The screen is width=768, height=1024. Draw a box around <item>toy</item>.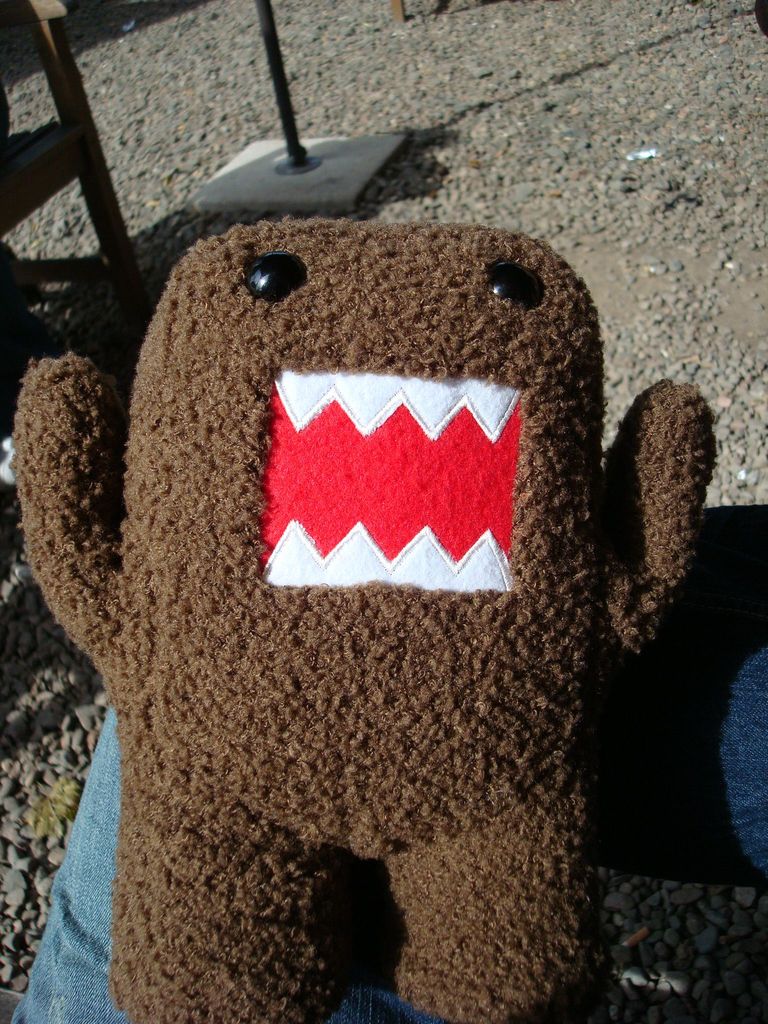
{"left": 14, "top": 235, "right": 707, "bottom": 994}.
